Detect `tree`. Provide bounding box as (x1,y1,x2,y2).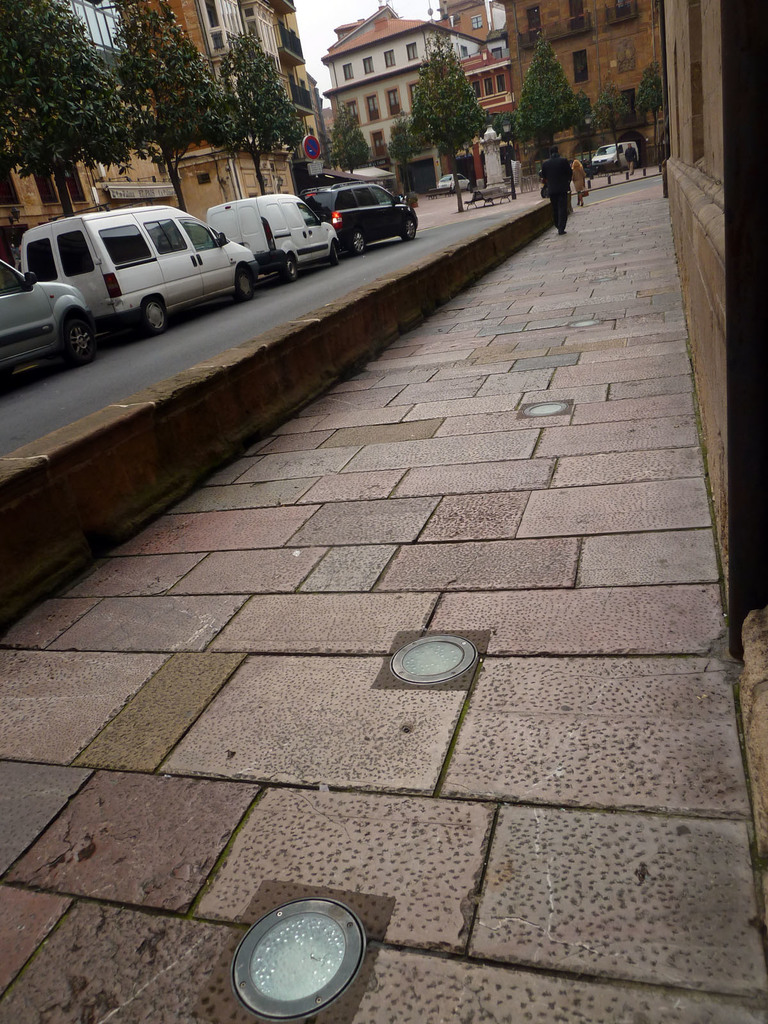
(218,34,308,195).
